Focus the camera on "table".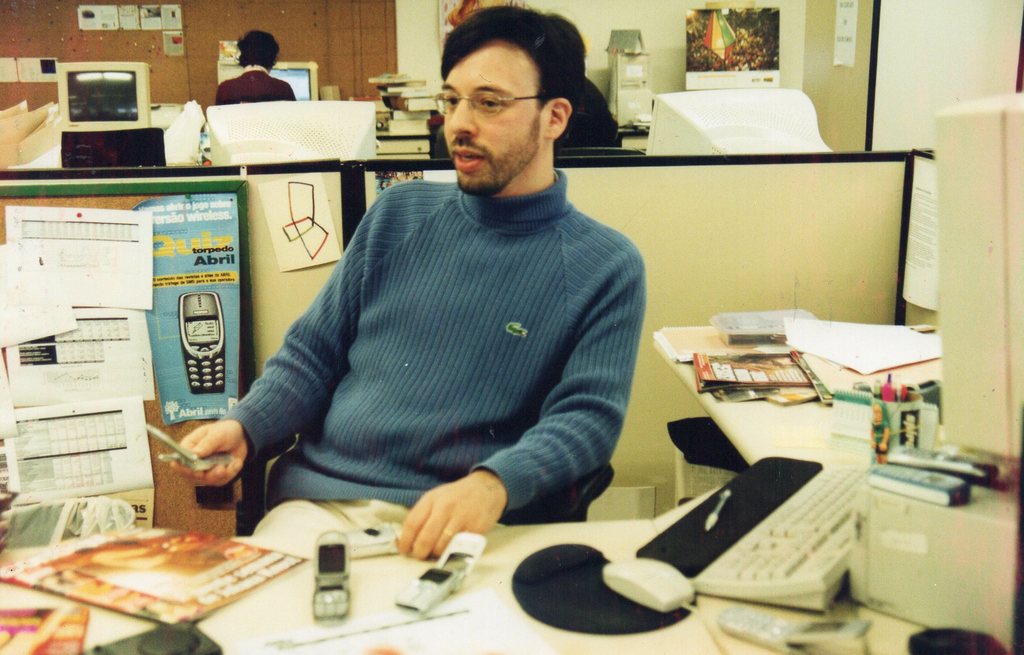
Focus region: crop(0, 497, 833, 654).
